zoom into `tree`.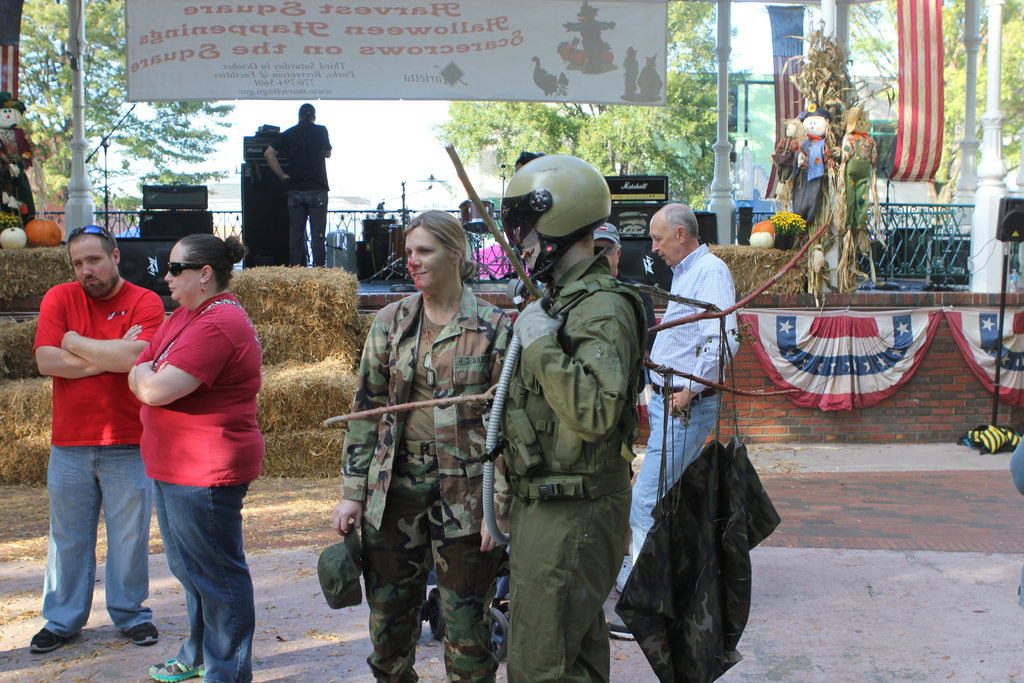
Zoom target: {"left": 12, "top": 0, "right": 232, "bottom": 217}.
